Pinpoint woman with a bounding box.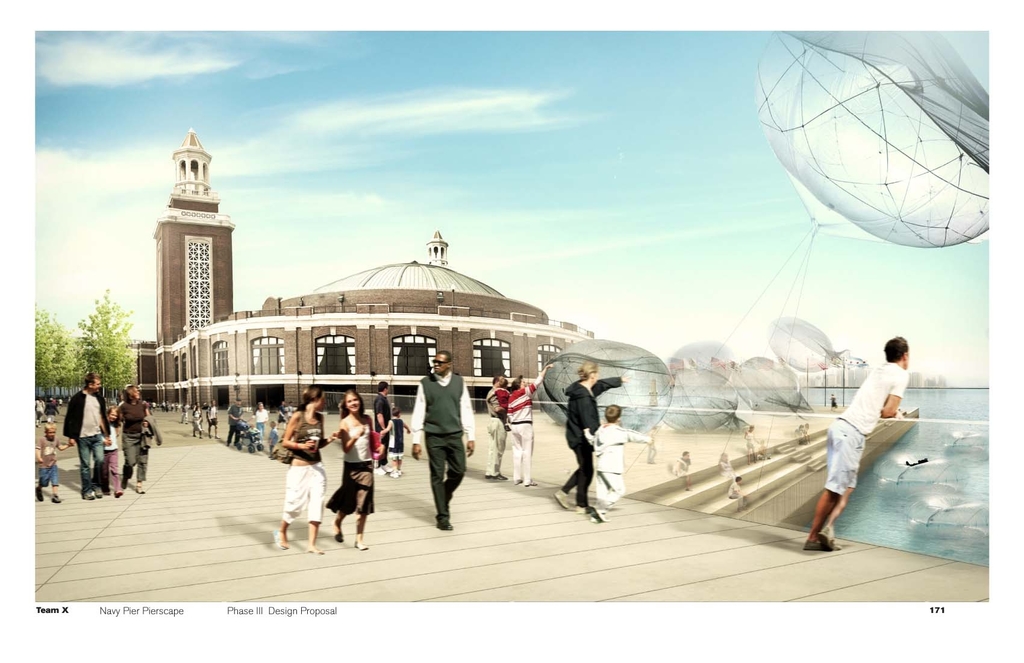
(111, 381, 152, 499).
